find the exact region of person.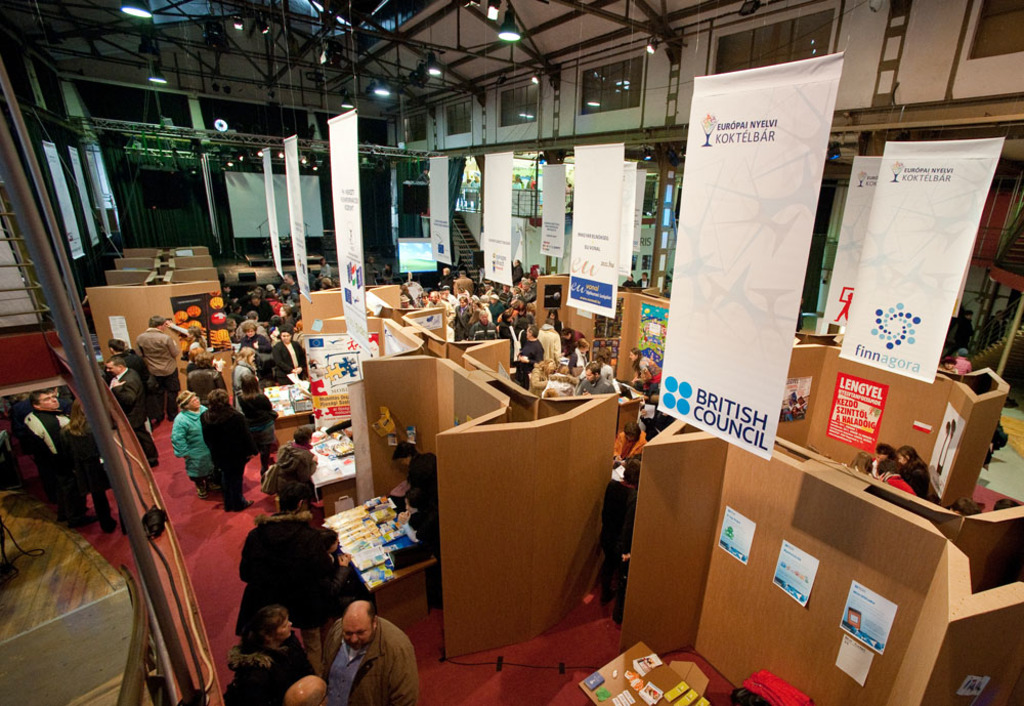
Exact region: 429 292 458 328.
